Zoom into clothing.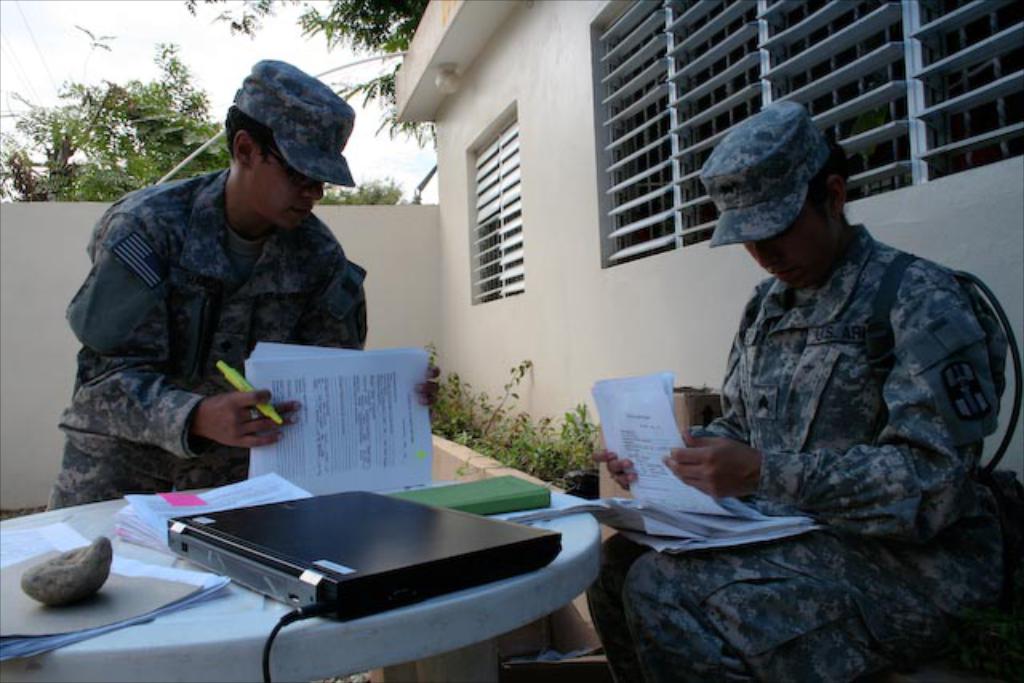
Zoom target: (582,224,1021,677).
